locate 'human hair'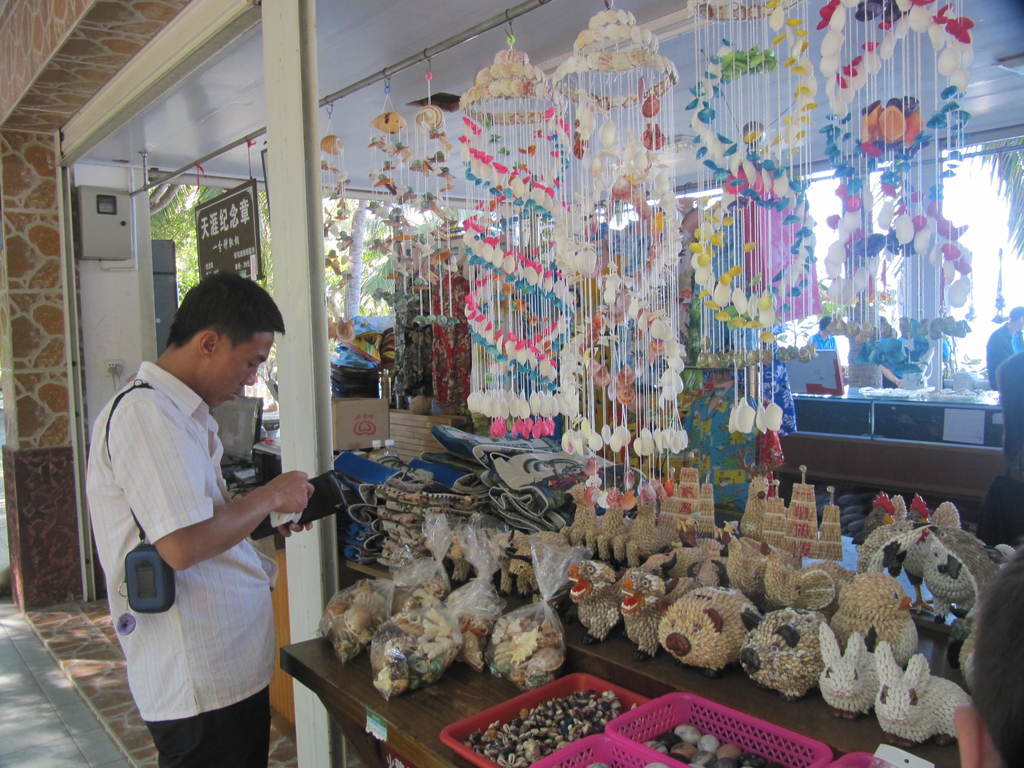
<box>168,271,294,351</box>
